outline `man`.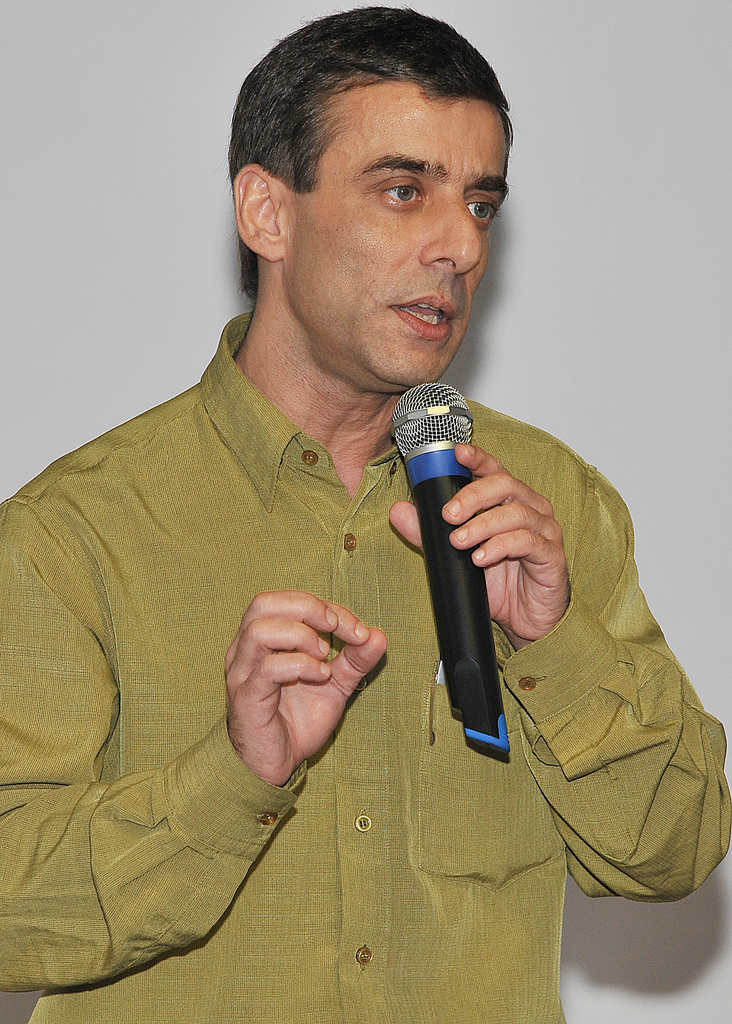
Outline: pyautogui.locateOnScreen(26, 49, 604, 1009).
